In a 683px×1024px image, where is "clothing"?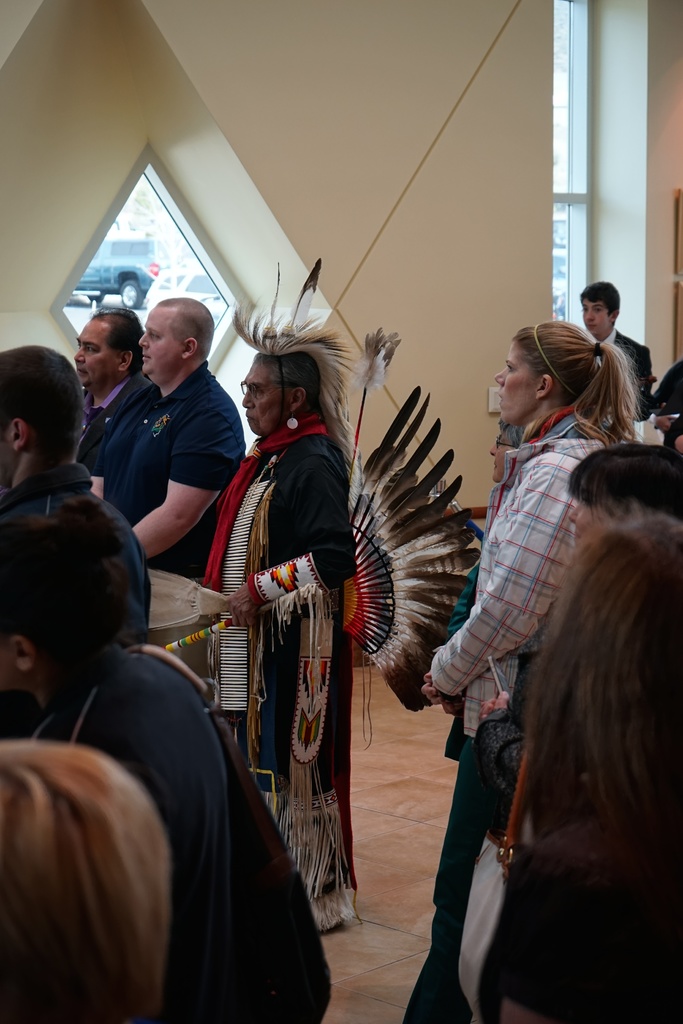
x1=73, y1=368, x2=162, y2=478.
